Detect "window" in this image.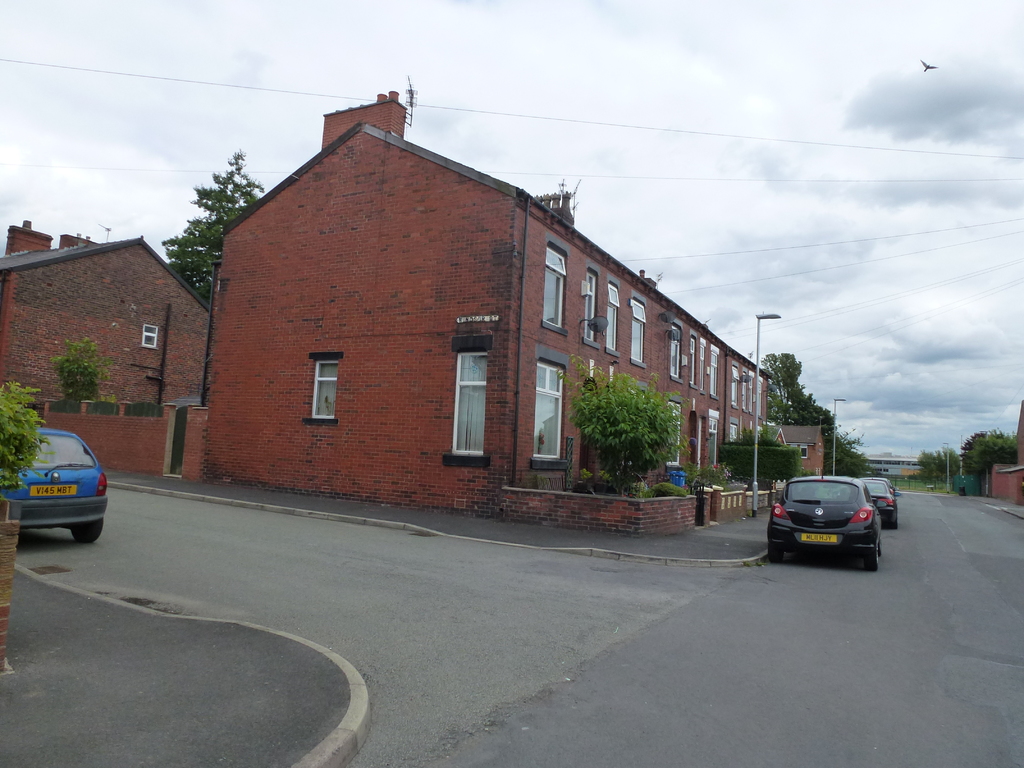
Detection: (632,292,647,367).
